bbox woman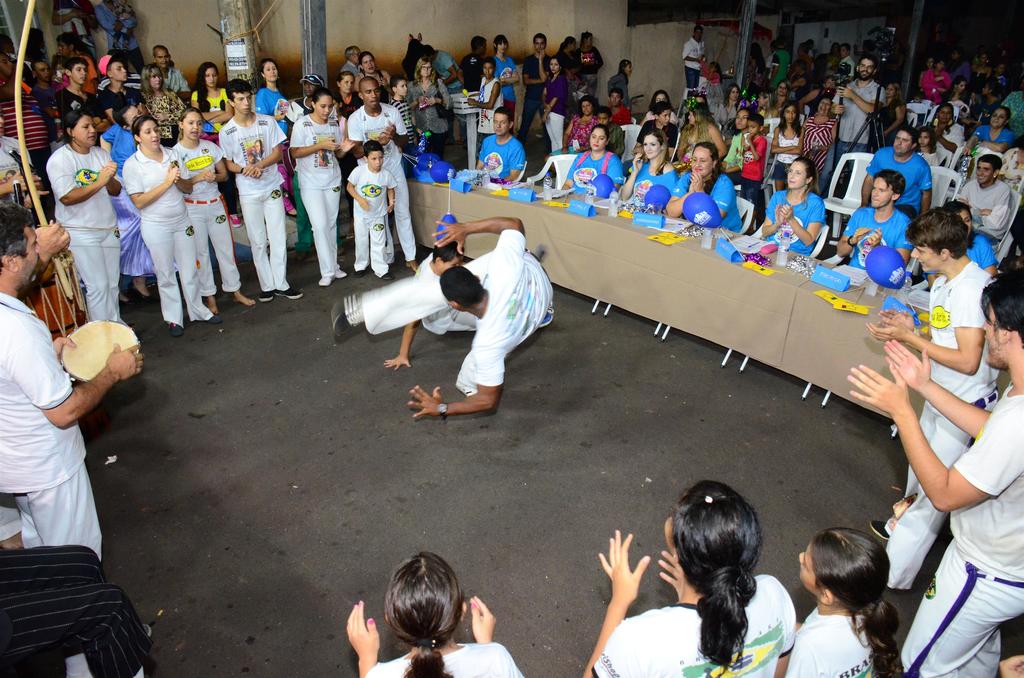
locate(358, 56, 396, 108)
